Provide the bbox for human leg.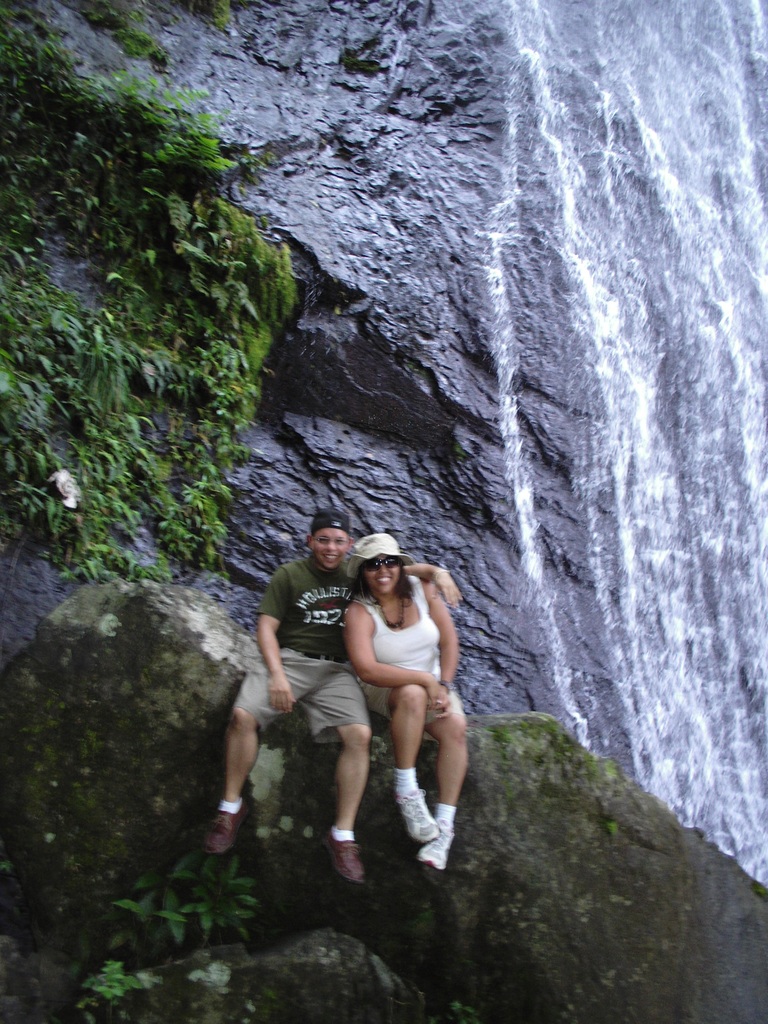
316 650 369 886.
